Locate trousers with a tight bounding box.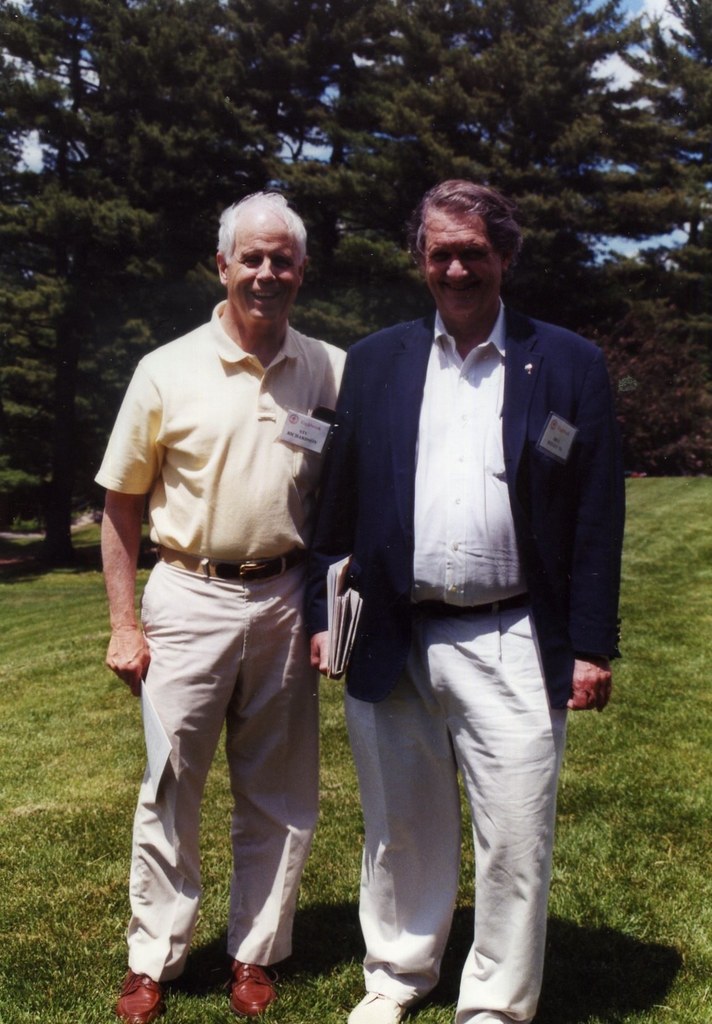
[x1=123, y1=543, x2=324, y2=988].
